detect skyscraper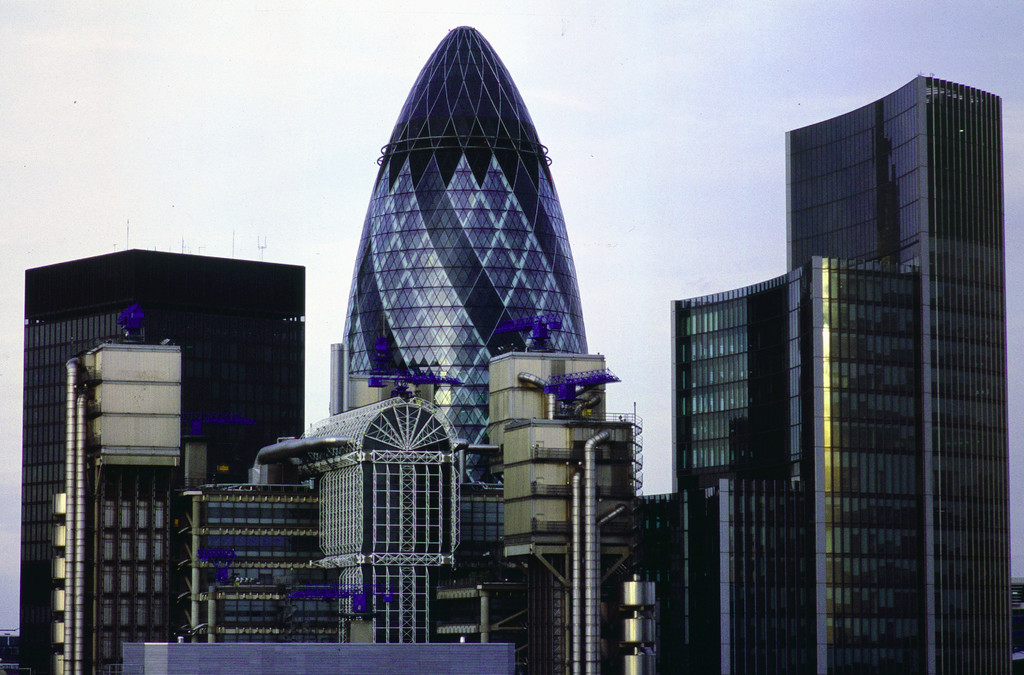
781, 75, 1014, 668
